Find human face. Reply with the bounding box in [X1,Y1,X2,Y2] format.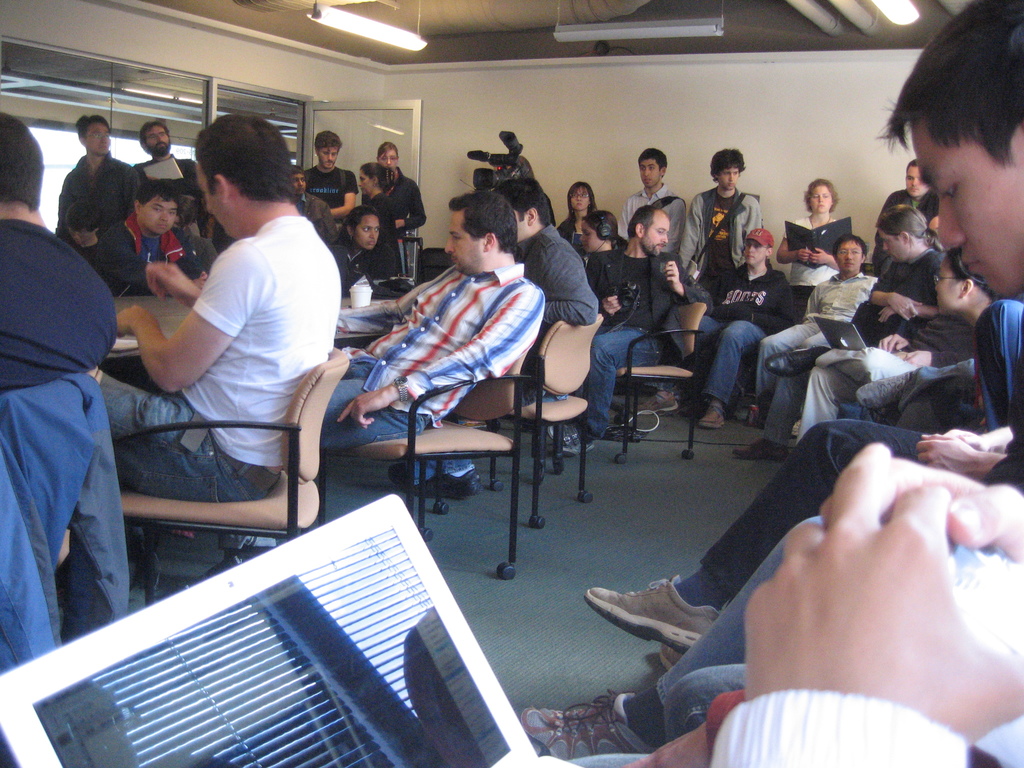
[146,125,168,154].
